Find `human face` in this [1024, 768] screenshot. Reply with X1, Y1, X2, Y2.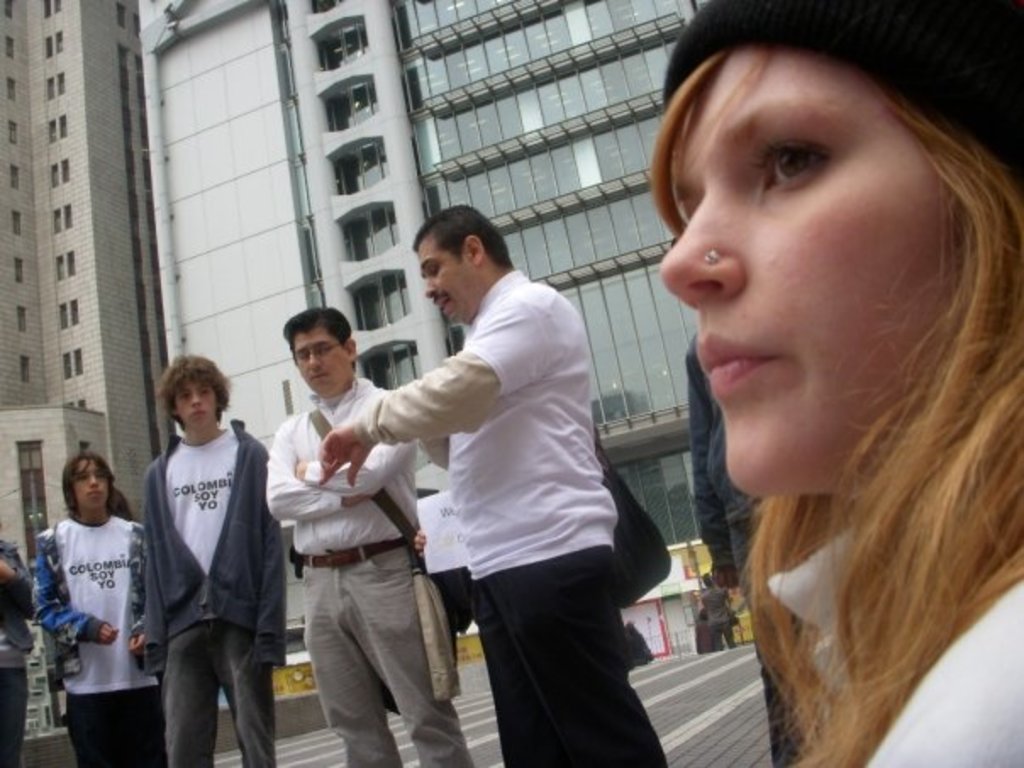
293, 329, 344, 398.
